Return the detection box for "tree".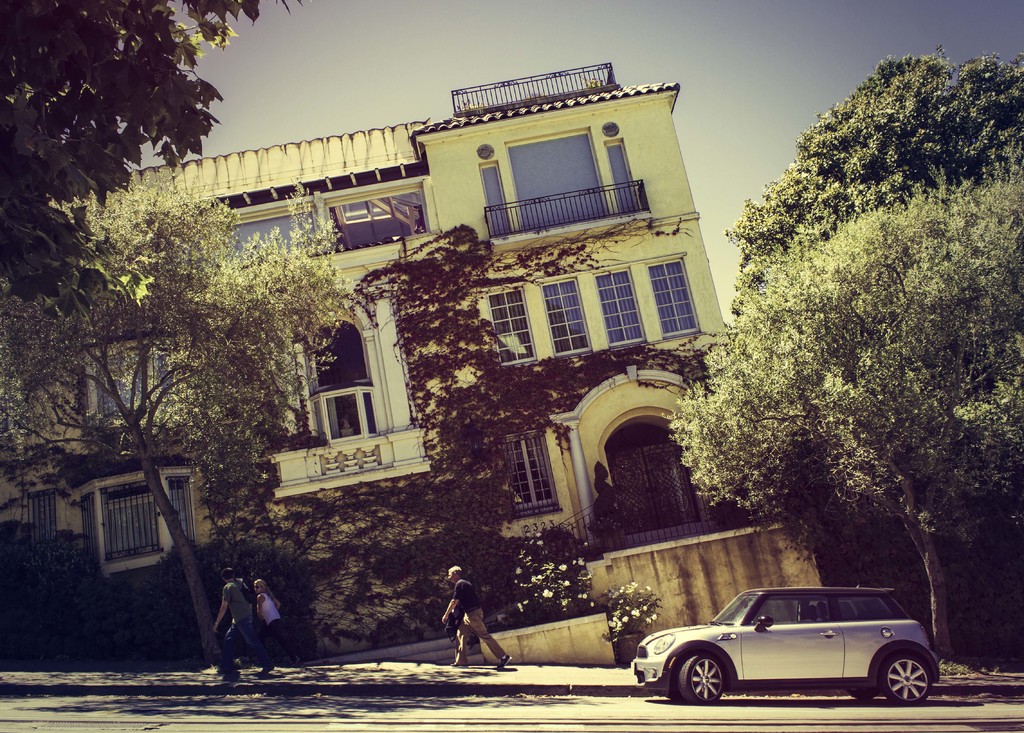
{"x1": 0, "y1": 182, "x2": 383, "y2": 665}.
